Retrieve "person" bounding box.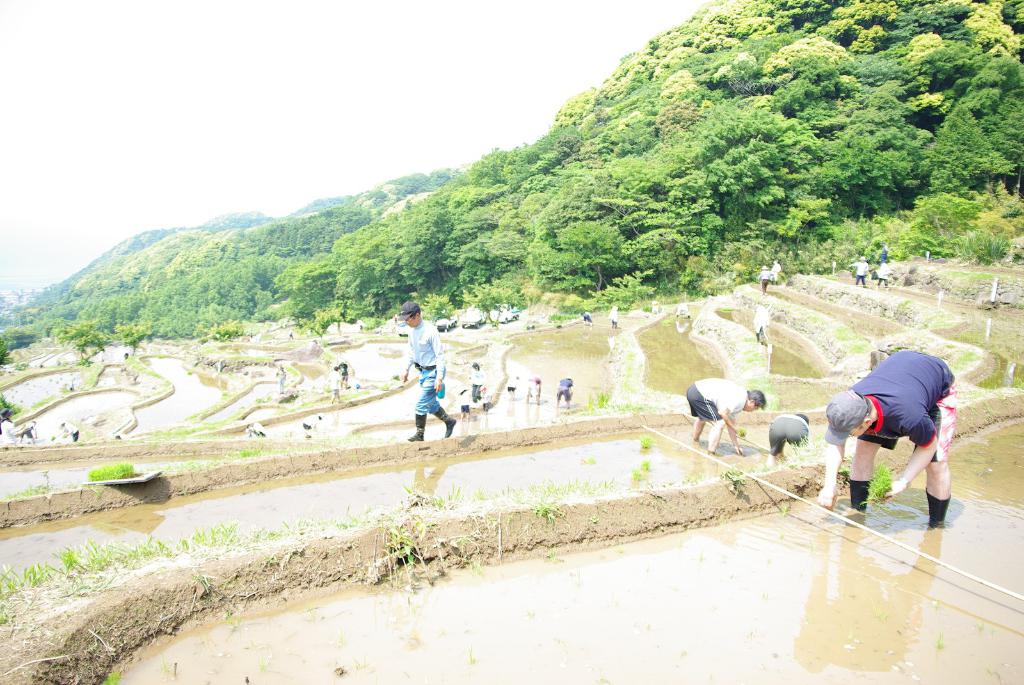
Bounding box: (left=680, top=376, right=769, bottom=456).
